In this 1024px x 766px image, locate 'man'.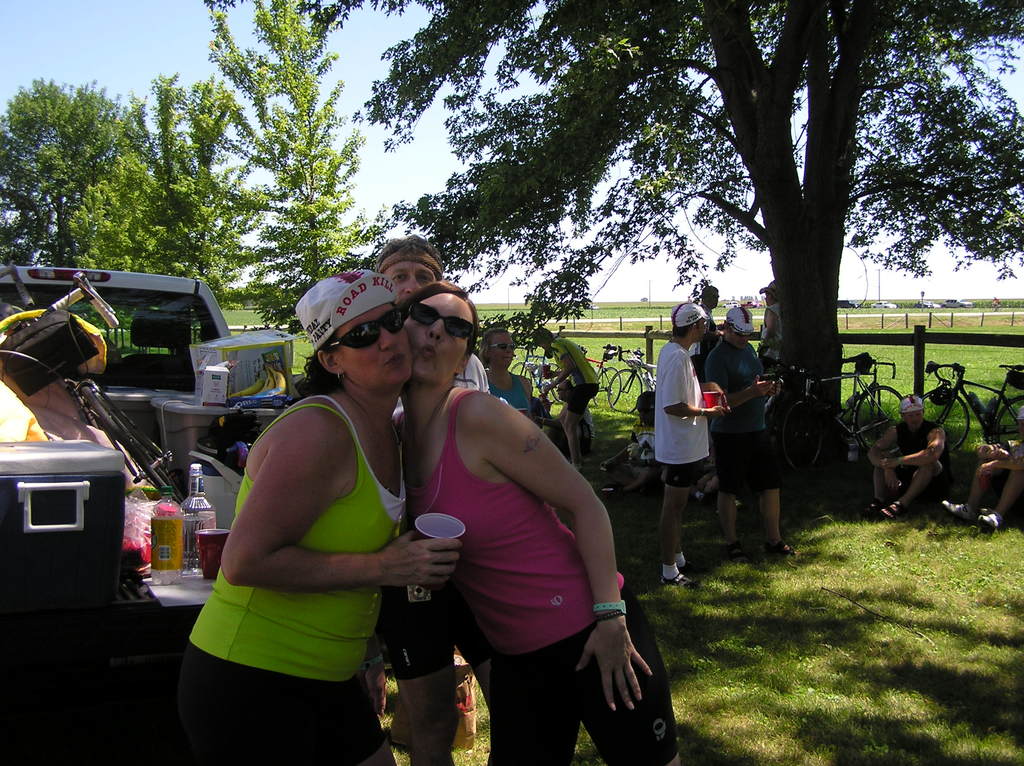
Bounding box: x1=533 y1=330 x2=598 y2=475.
